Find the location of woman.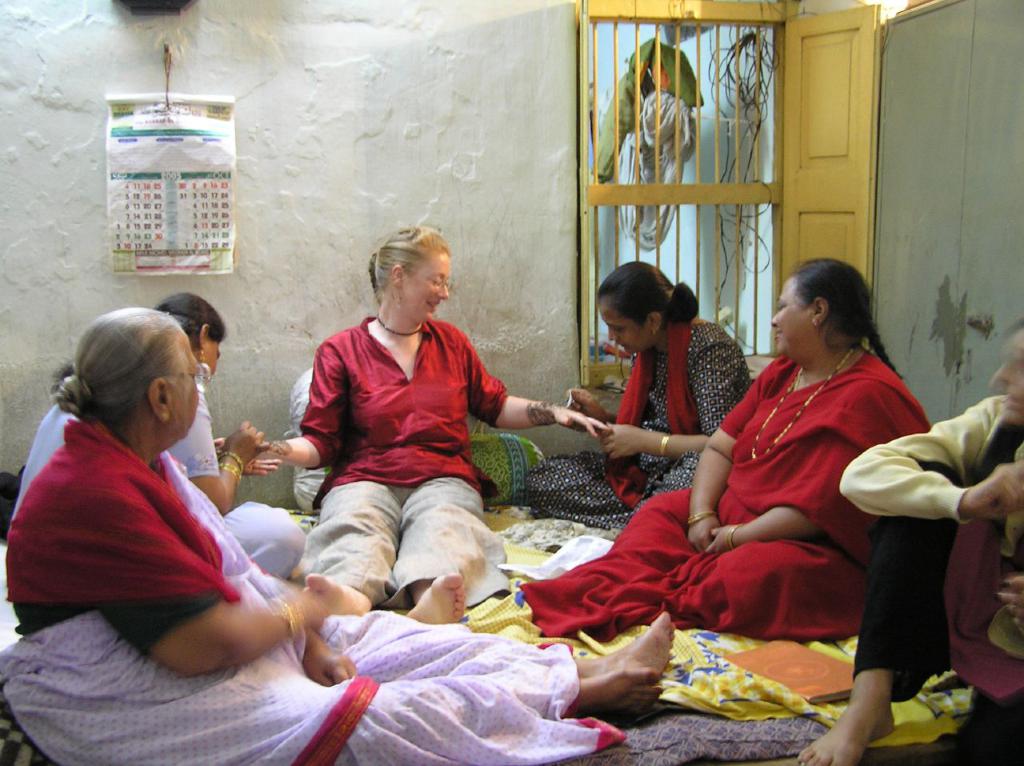
Location: bbox(0, 300, 678, 765).
